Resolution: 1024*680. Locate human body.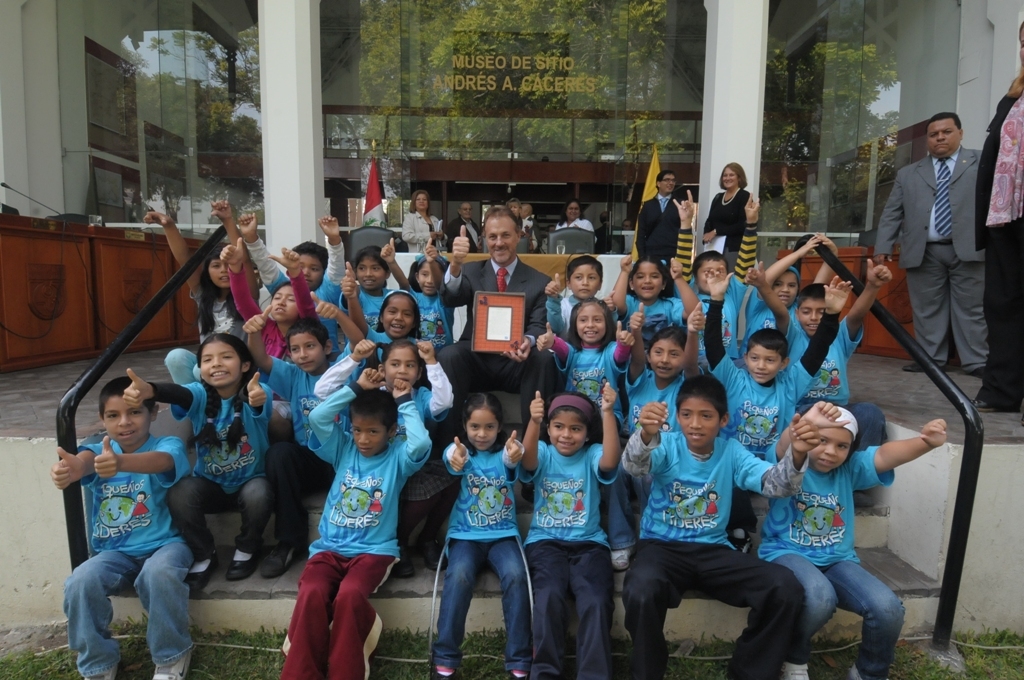
444,392,532,678.
